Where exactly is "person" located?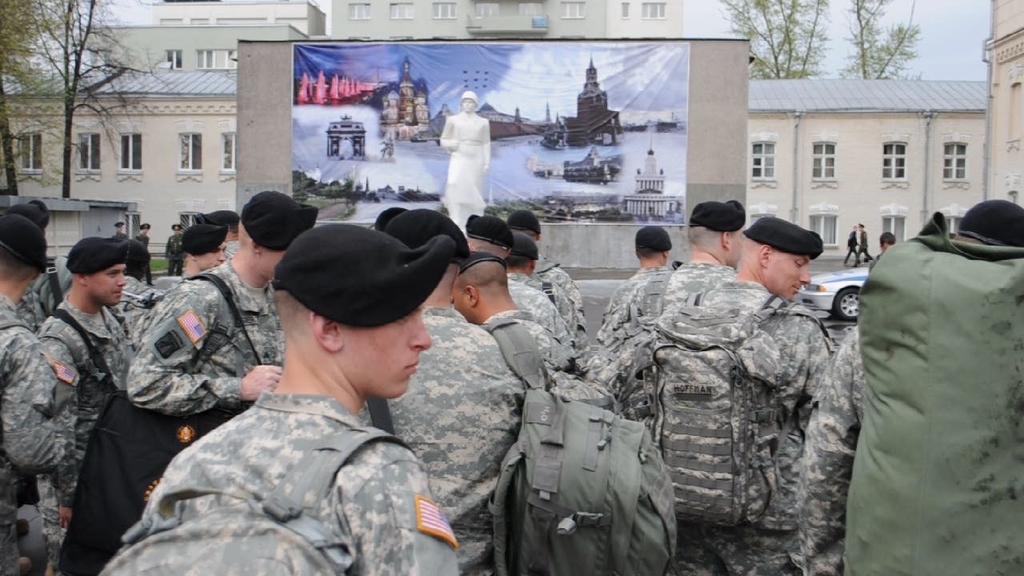
Its bounding box is 832/194/1023/575.
